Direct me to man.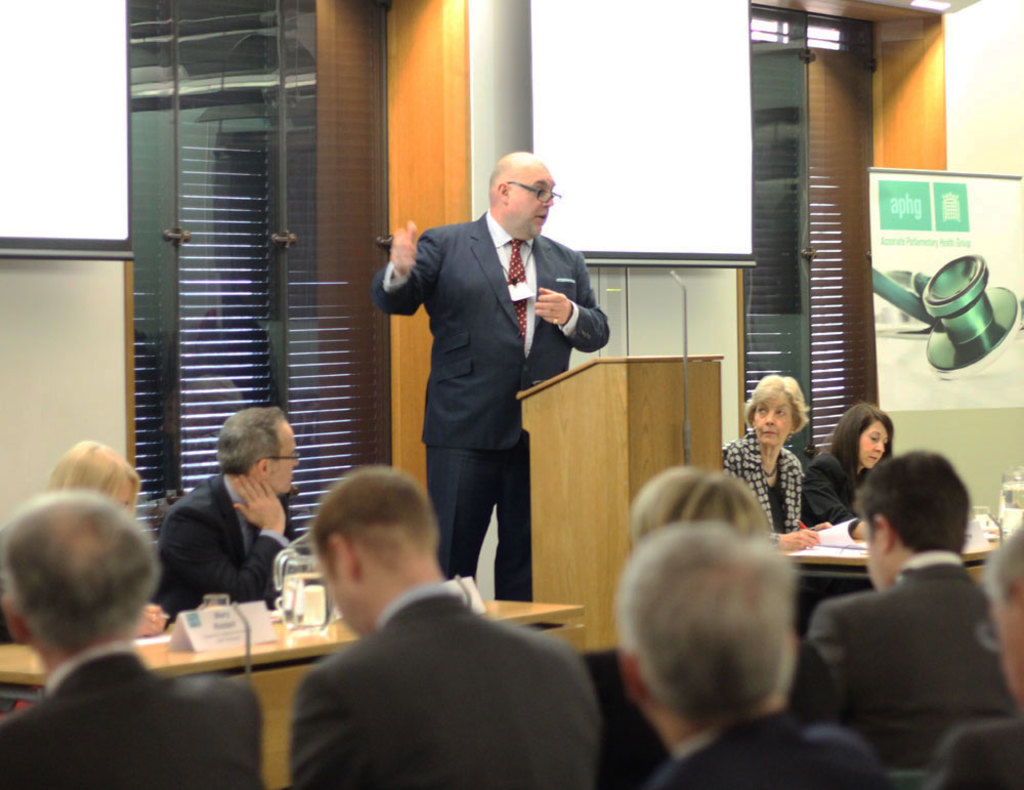
Direction: bbox=[0, 486, 263, 789].
